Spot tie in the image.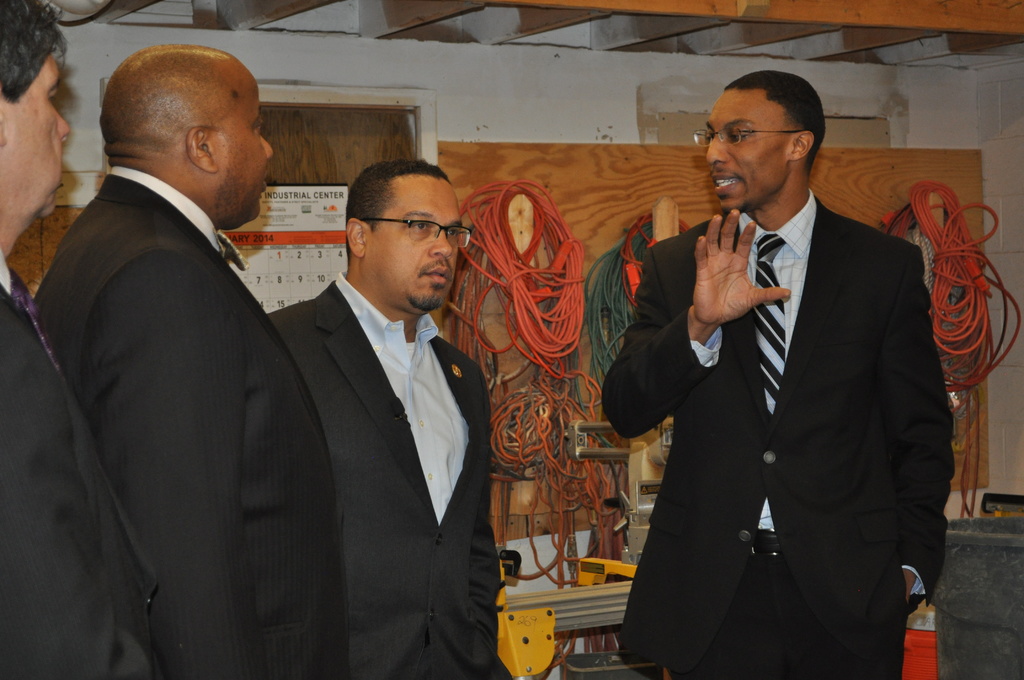
tie found at bbox=[11, 282, 66, 369].
